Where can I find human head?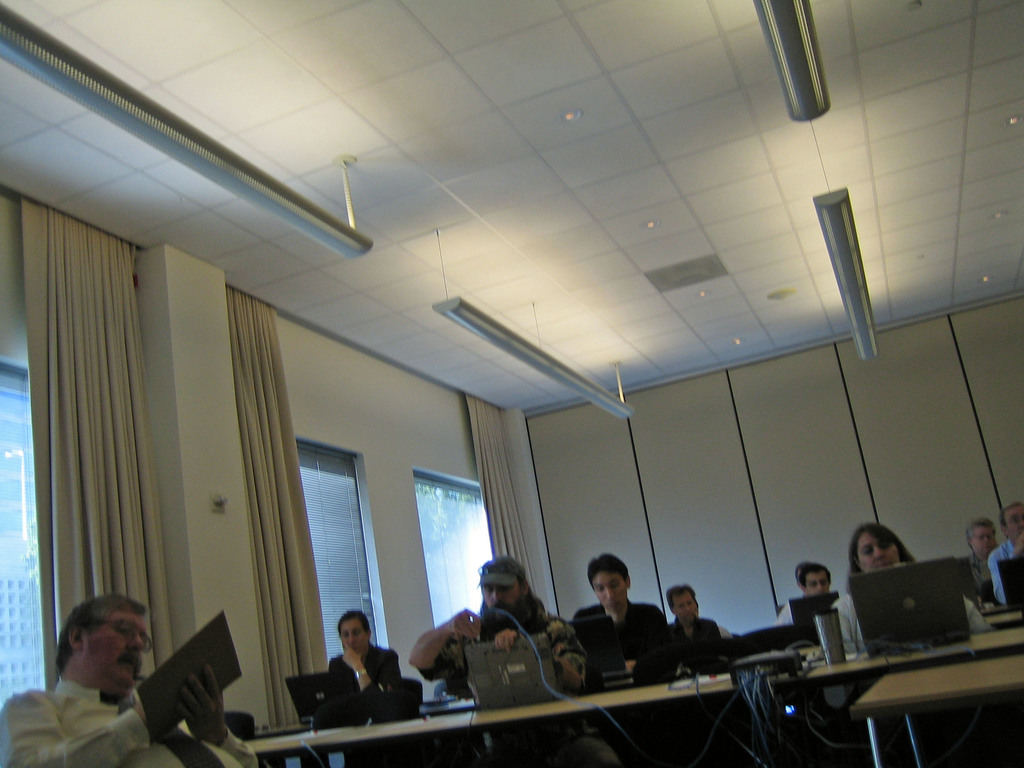
You can find it at crop(801, 564, 833, 598).
